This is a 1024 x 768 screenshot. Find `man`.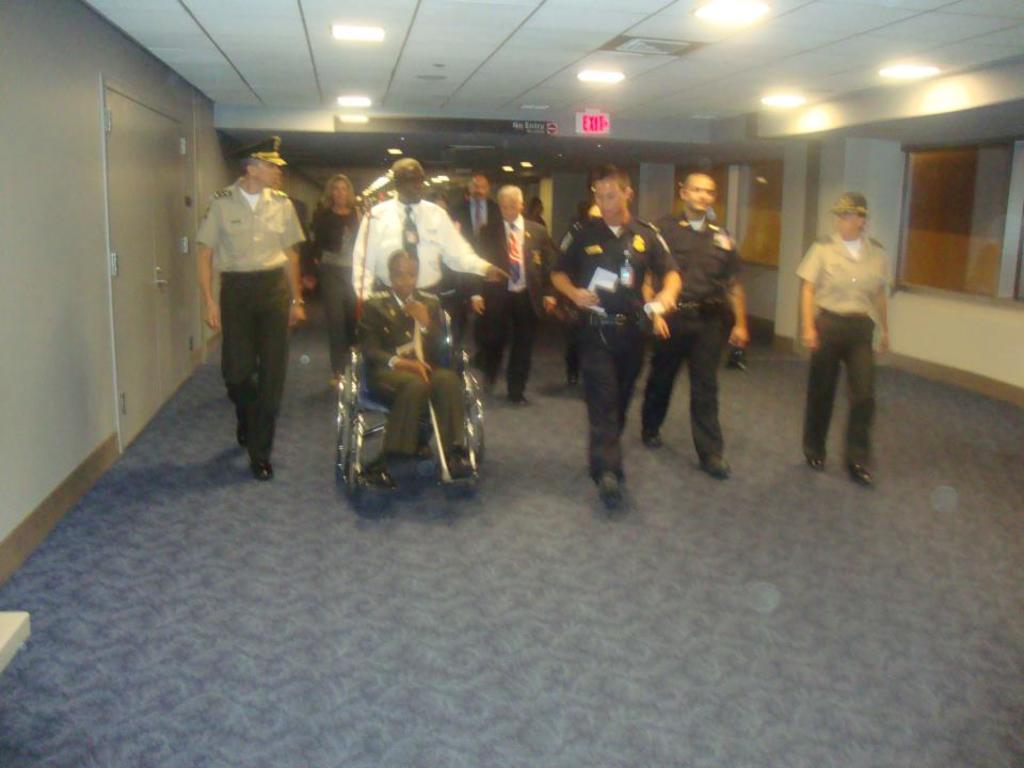
Bounding box: (left=791, top=181, right=899, bottom=489).
